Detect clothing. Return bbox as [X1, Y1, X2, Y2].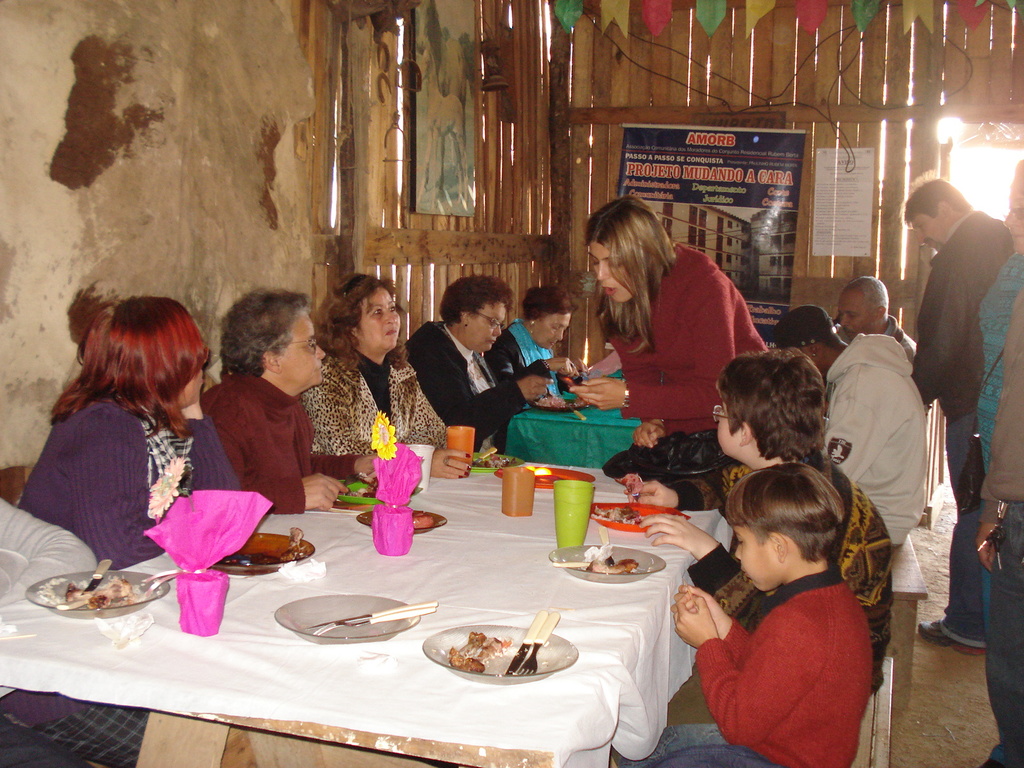
[816, 333, 925, 542].
